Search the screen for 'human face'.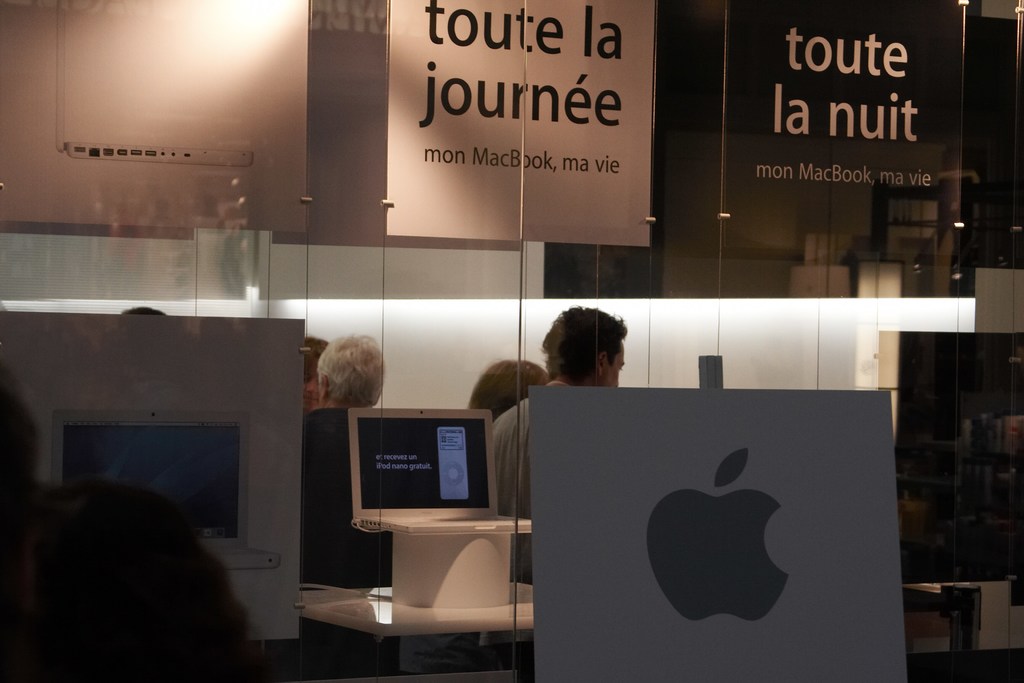
Found at 300, 360, 318, 413.
